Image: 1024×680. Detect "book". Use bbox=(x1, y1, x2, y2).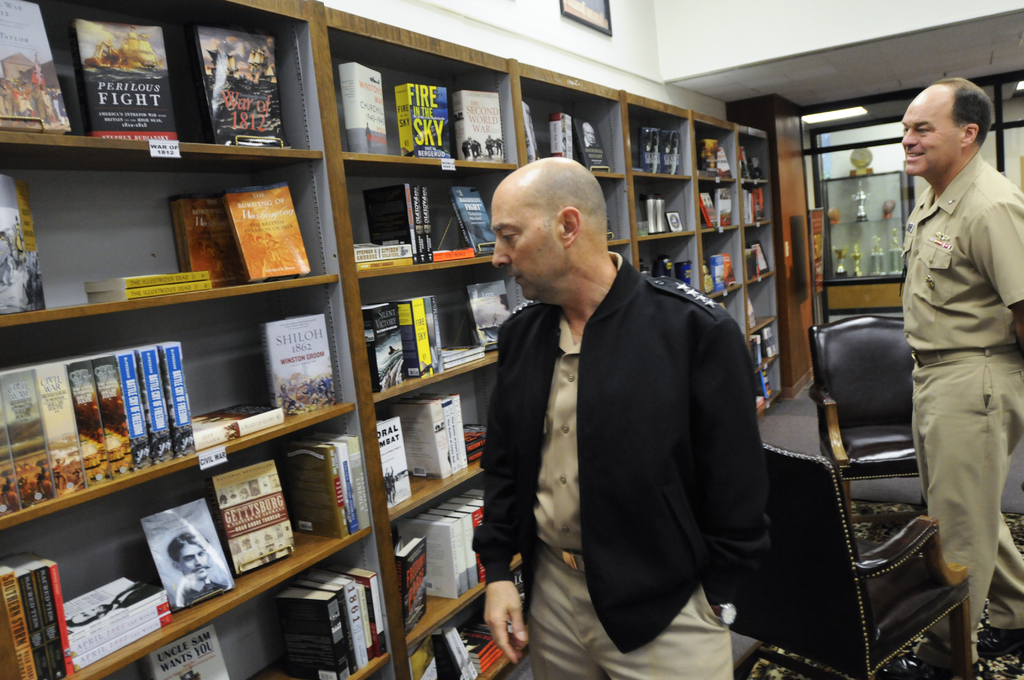
bbox=(260, 313, 334, 418).
